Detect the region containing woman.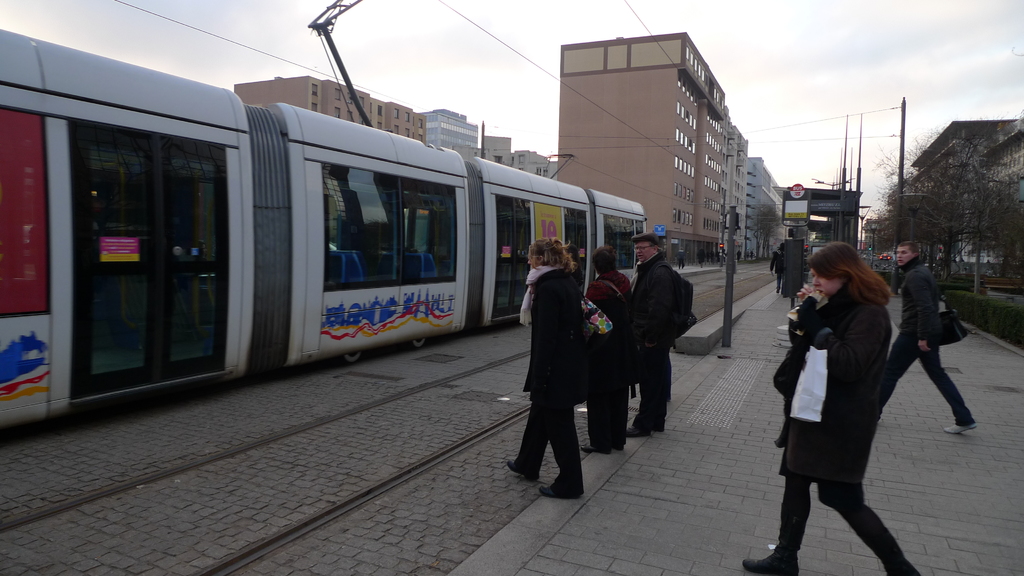
{"x1": 587, "y1": 244, "x2": 630, "y2": 447}.
